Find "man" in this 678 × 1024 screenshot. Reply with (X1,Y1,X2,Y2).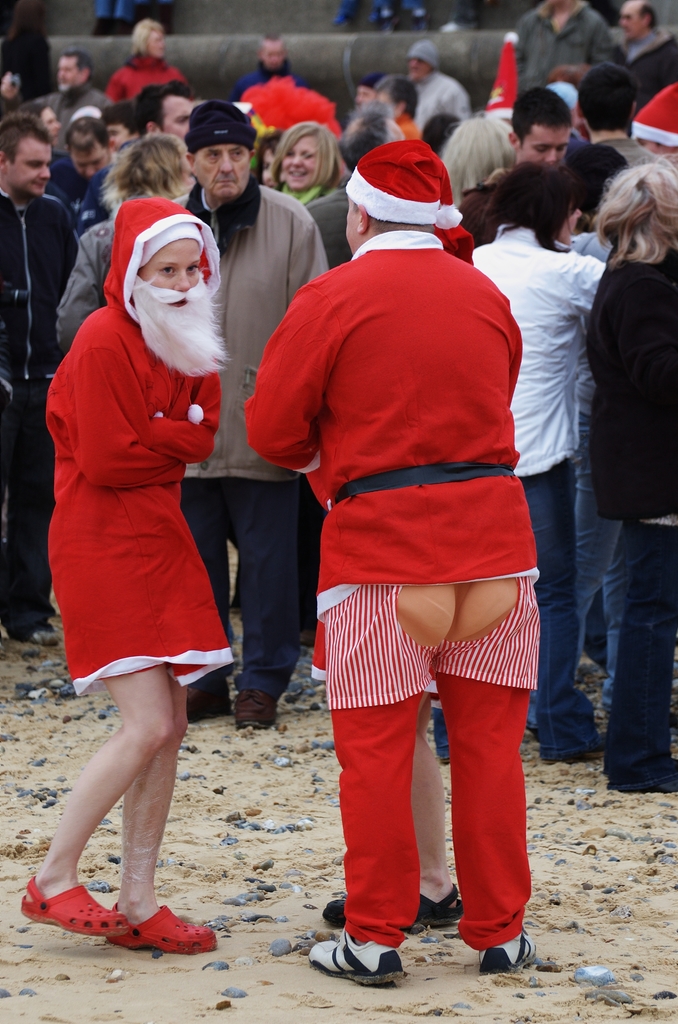
(160,100,332,738).
